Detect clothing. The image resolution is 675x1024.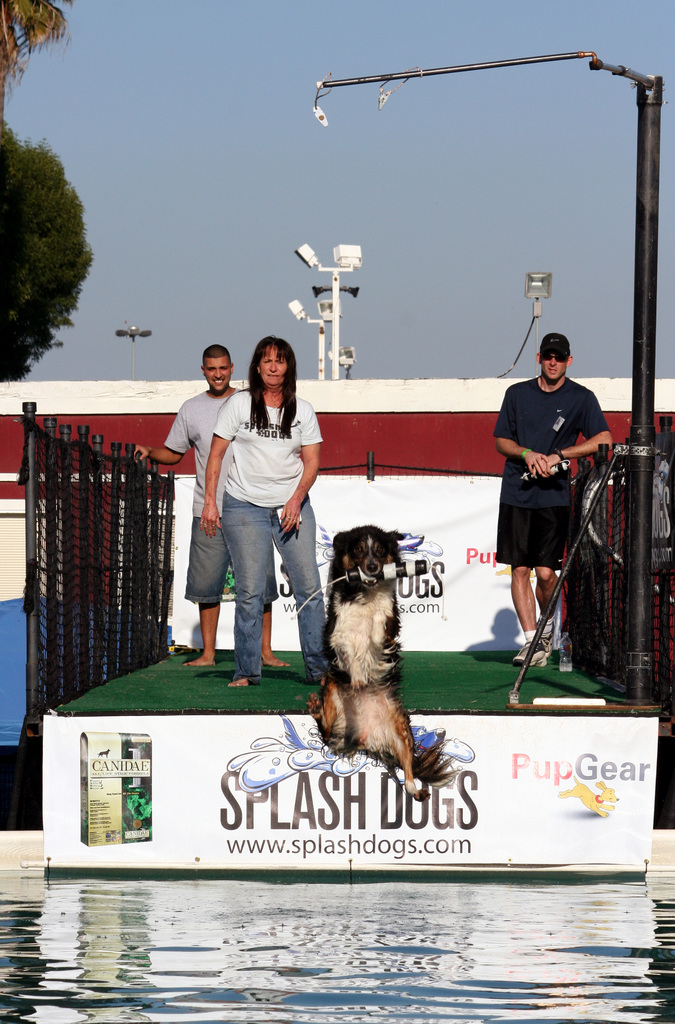
(left=219, top=395, right=319, bottom=678).
